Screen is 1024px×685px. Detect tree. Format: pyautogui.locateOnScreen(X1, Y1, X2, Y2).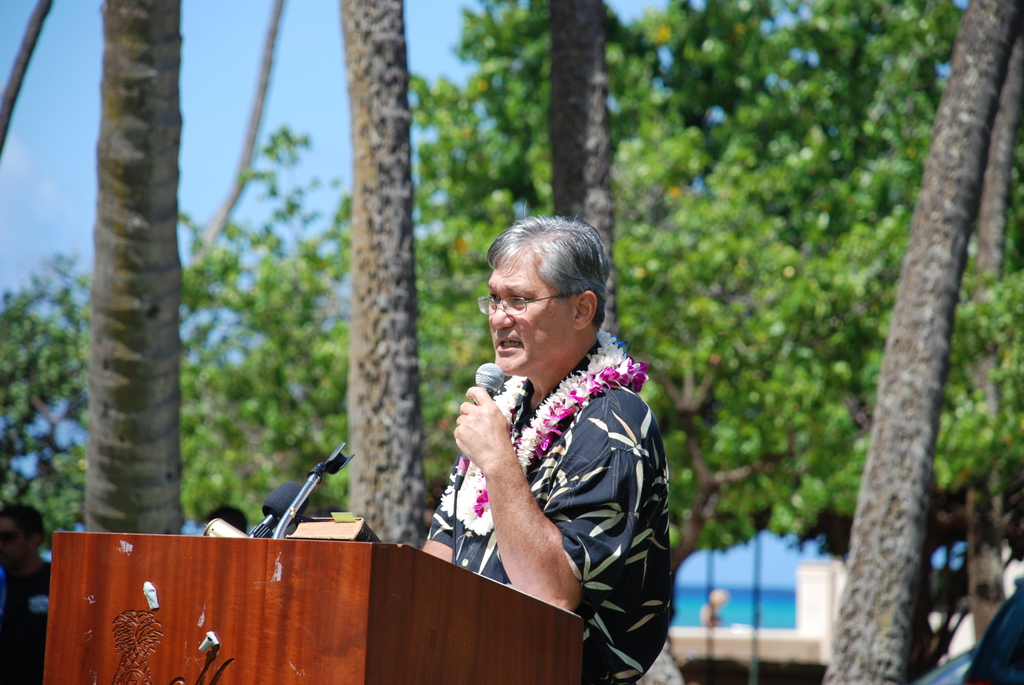
pyautogui.locateOnScreen(82, 0, 187, 539).
